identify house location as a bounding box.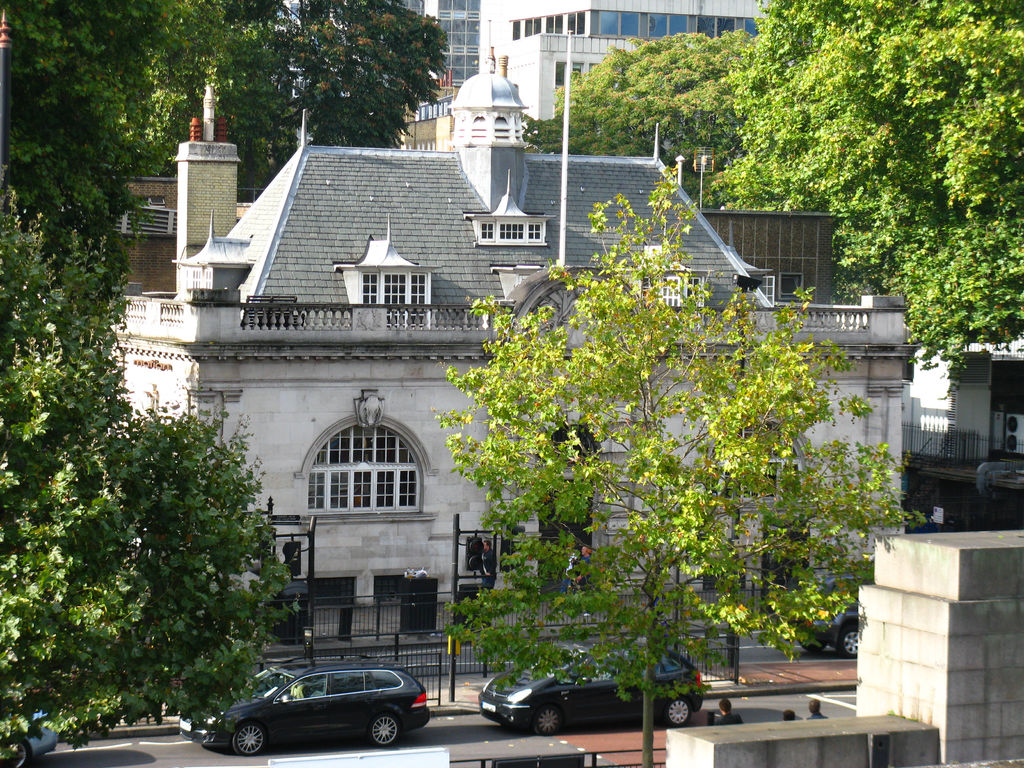
902/330/1023/474.
